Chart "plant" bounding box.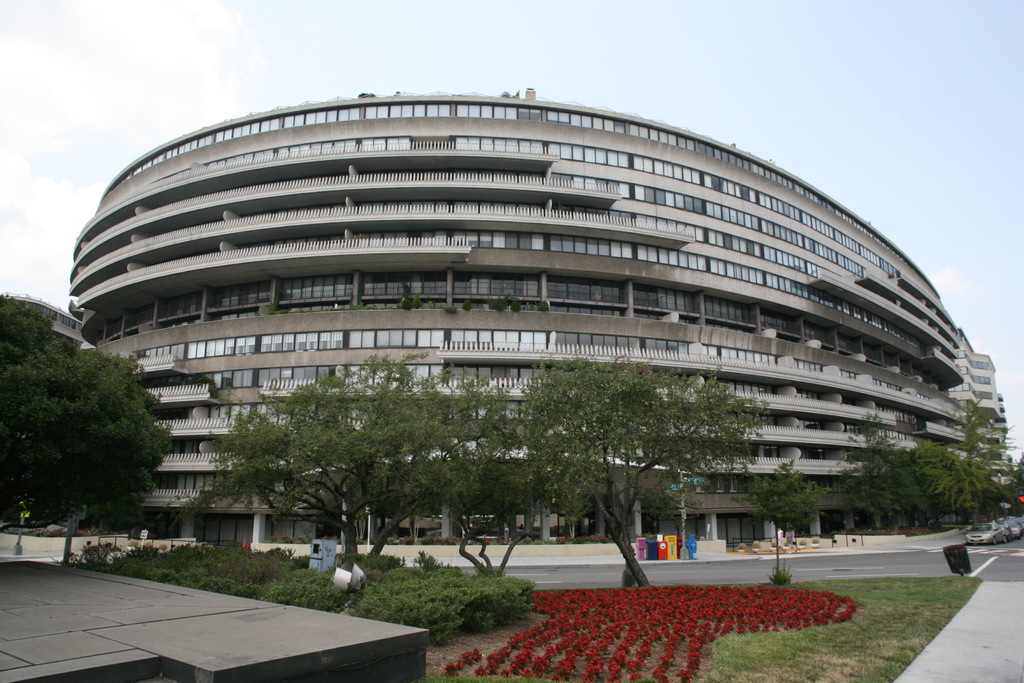
Charted: <region>770, 568, 794, 591</region>.
